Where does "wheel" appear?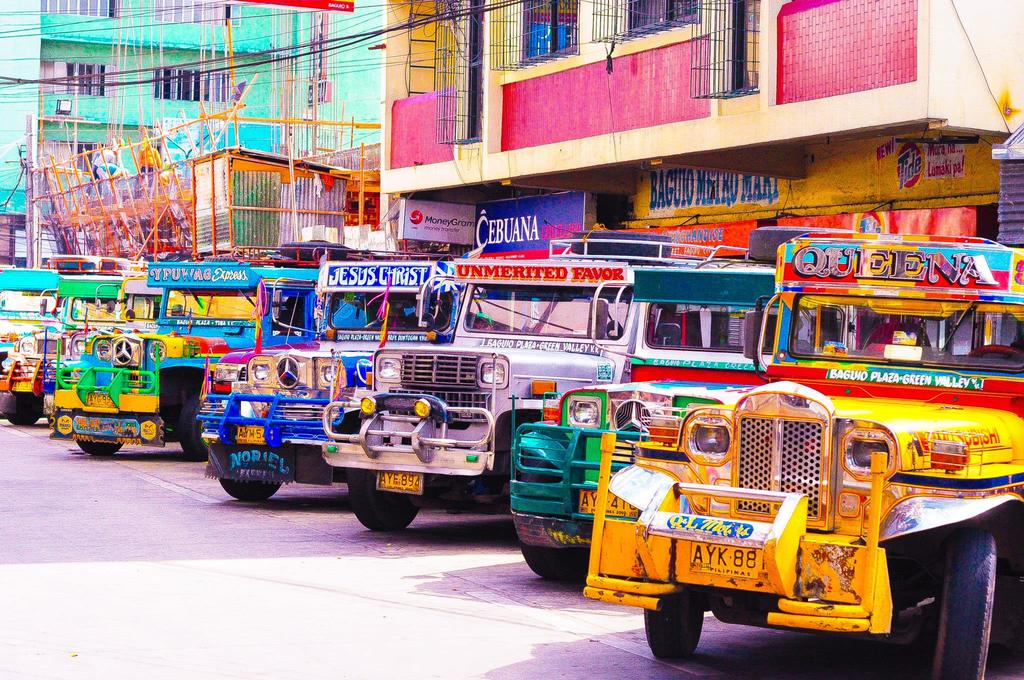
Appears at 179/390/213/464.
